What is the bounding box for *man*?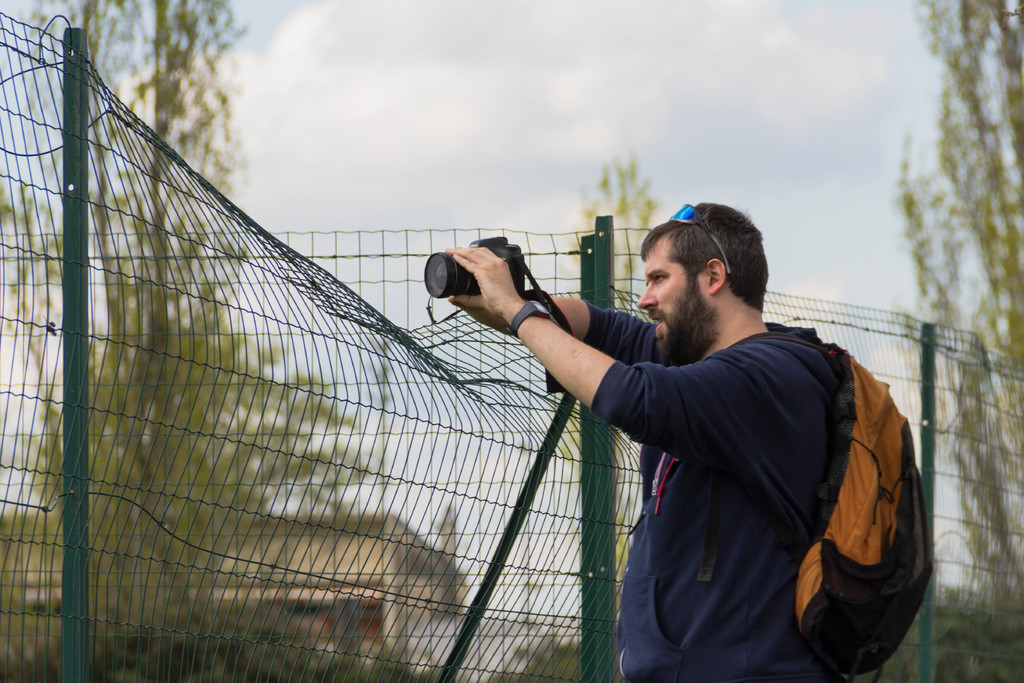
crop(473, 197, 925, 670).
